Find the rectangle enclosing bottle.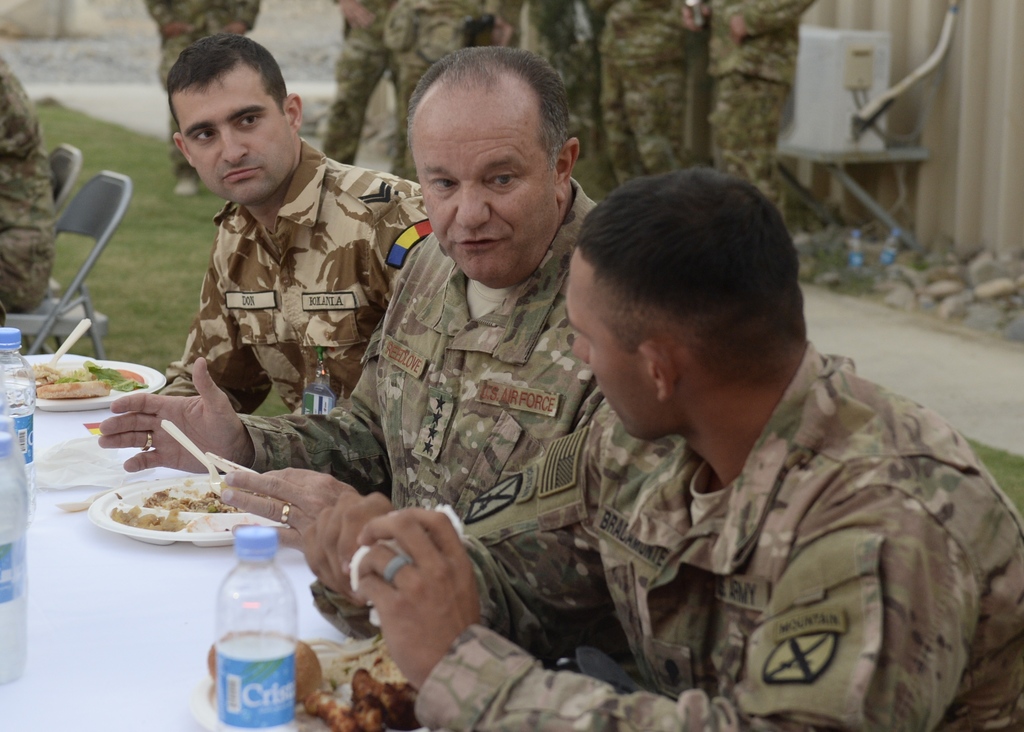
0, 430, 28, 685.
